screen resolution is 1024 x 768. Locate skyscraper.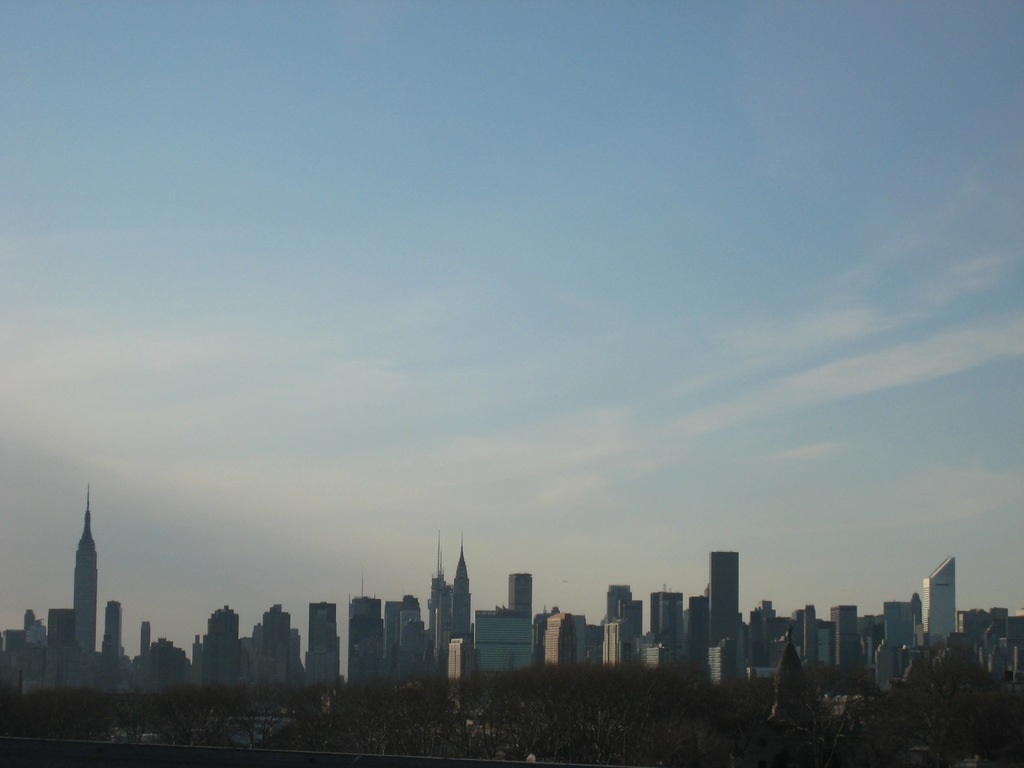
705:545:741:649.
